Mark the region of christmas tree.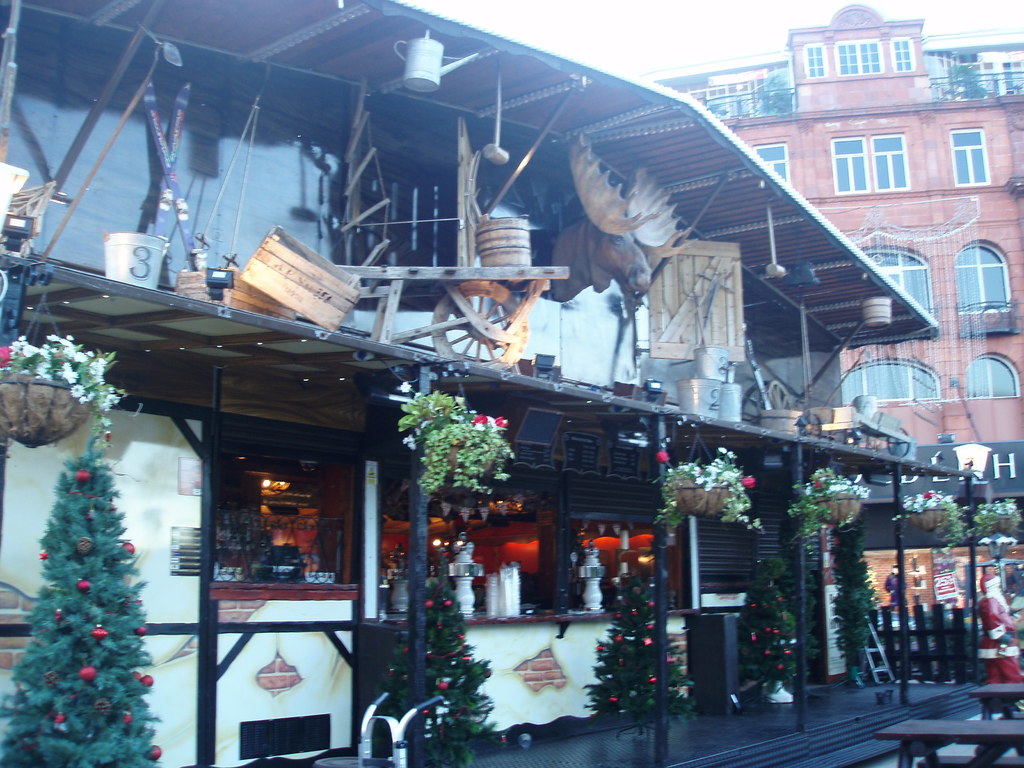
Region: [737,575,809,686].
